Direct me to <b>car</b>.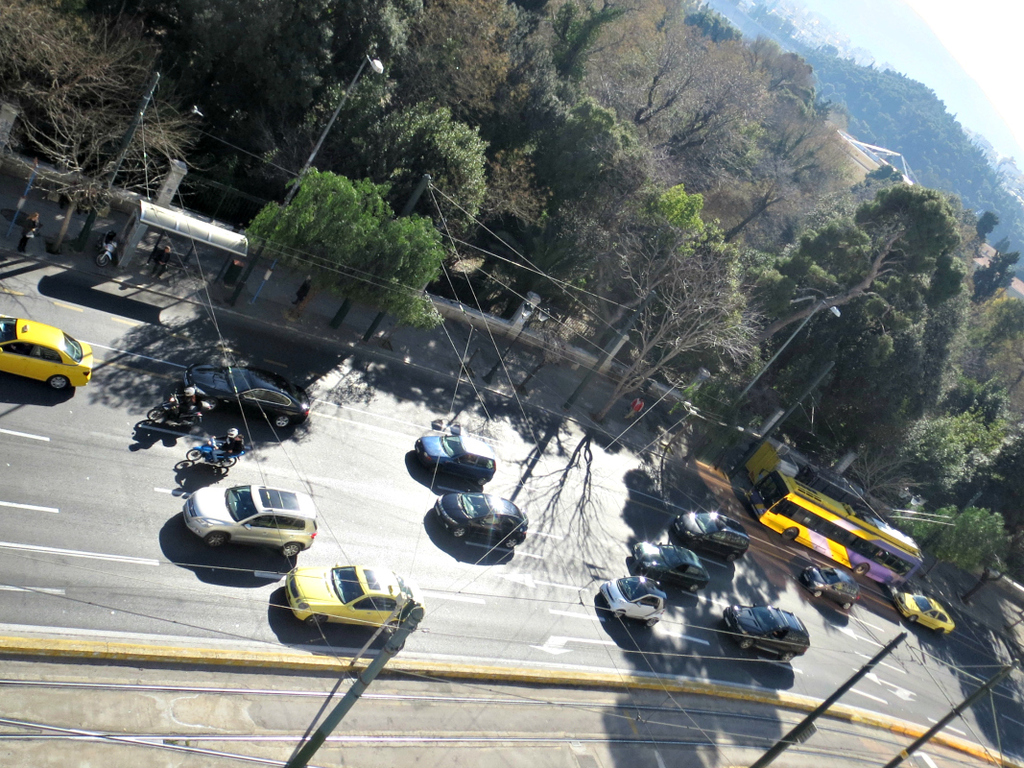
Direction: 415 428 495 475.
